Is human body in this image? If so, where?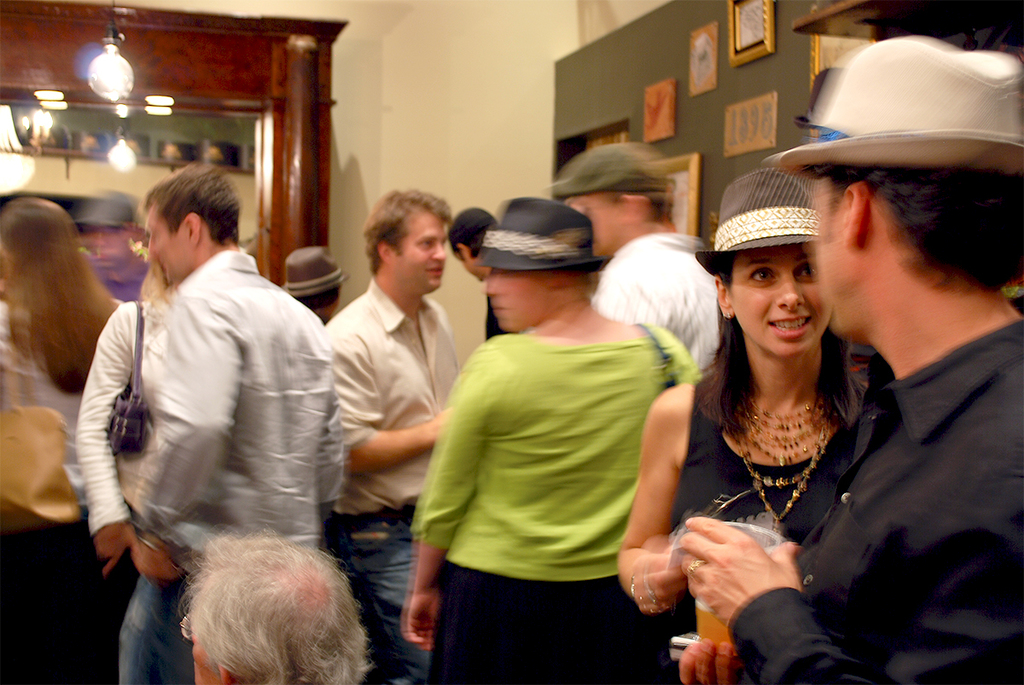
Yes, at crop(593, 233, 715, 380).
